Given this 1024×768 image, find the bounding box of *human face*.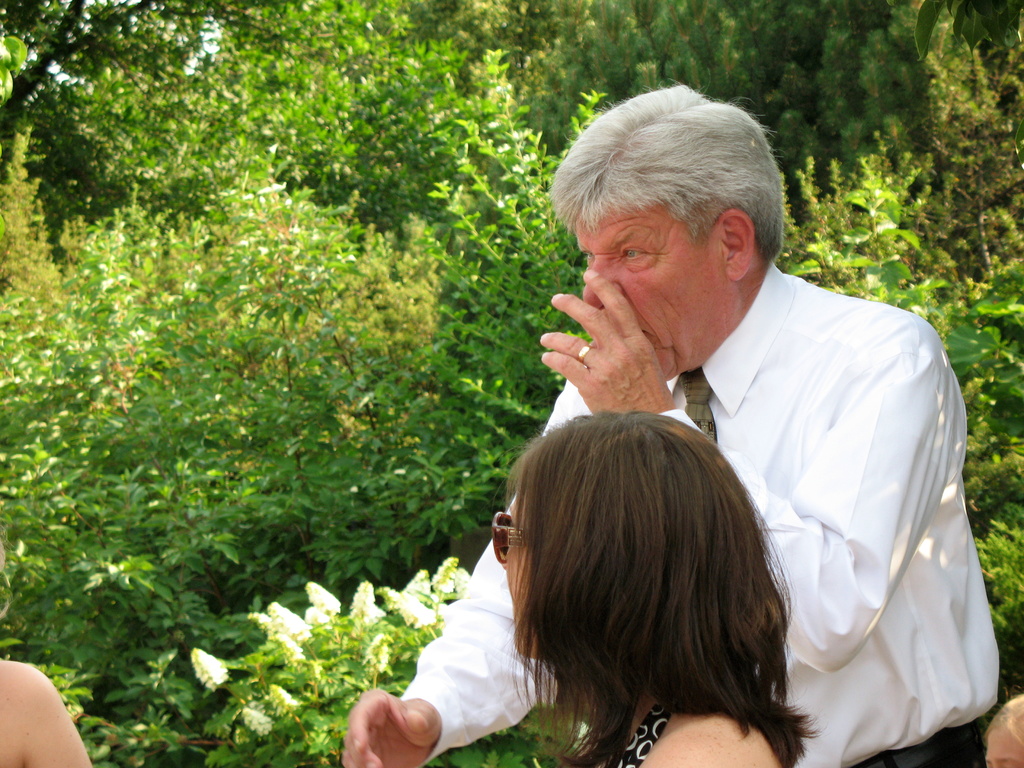
Rect(582, 208, 726, 376).
